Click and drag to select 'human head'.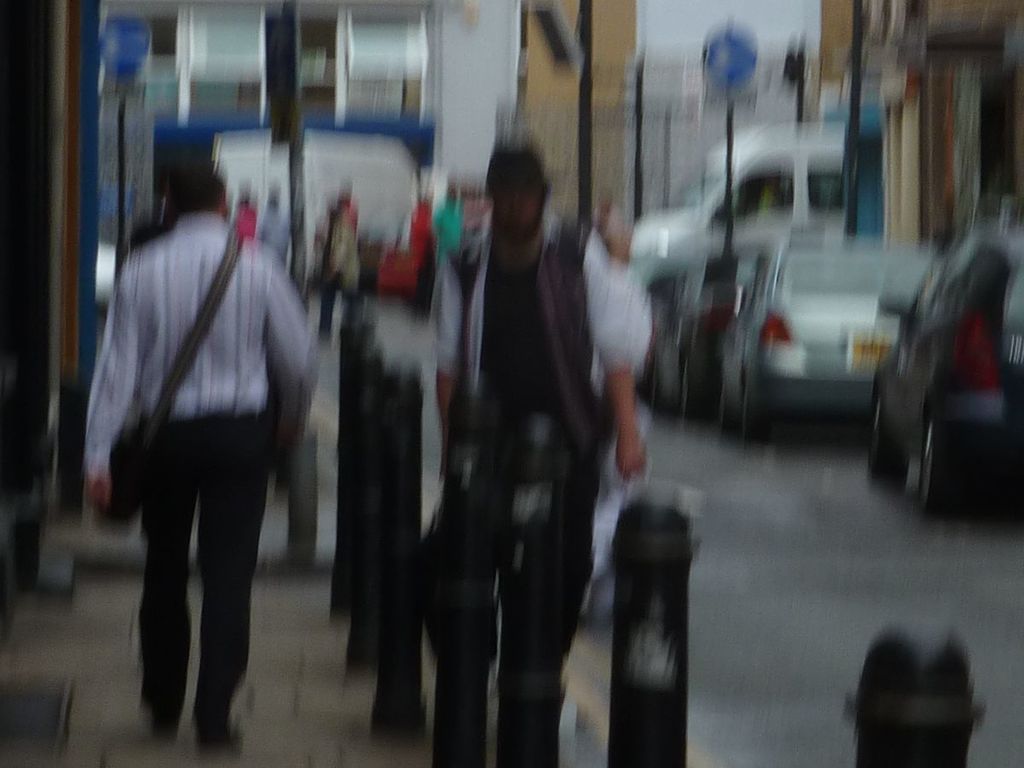
Selection: 477 144 549 234.
